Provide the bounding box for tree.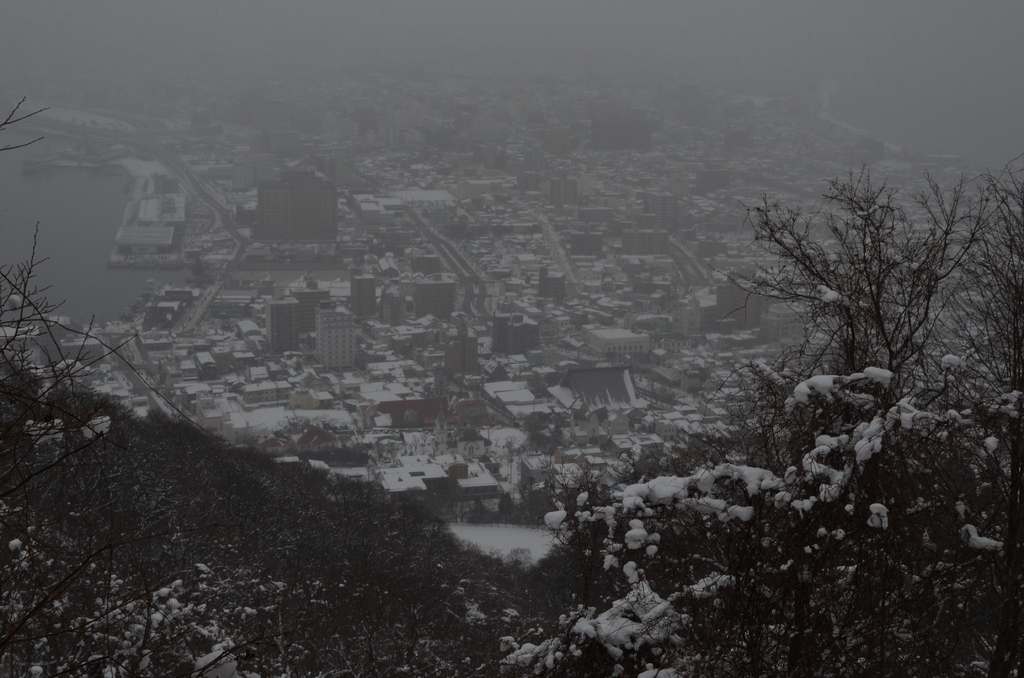
l=728, t=157, r=972, b=419.
